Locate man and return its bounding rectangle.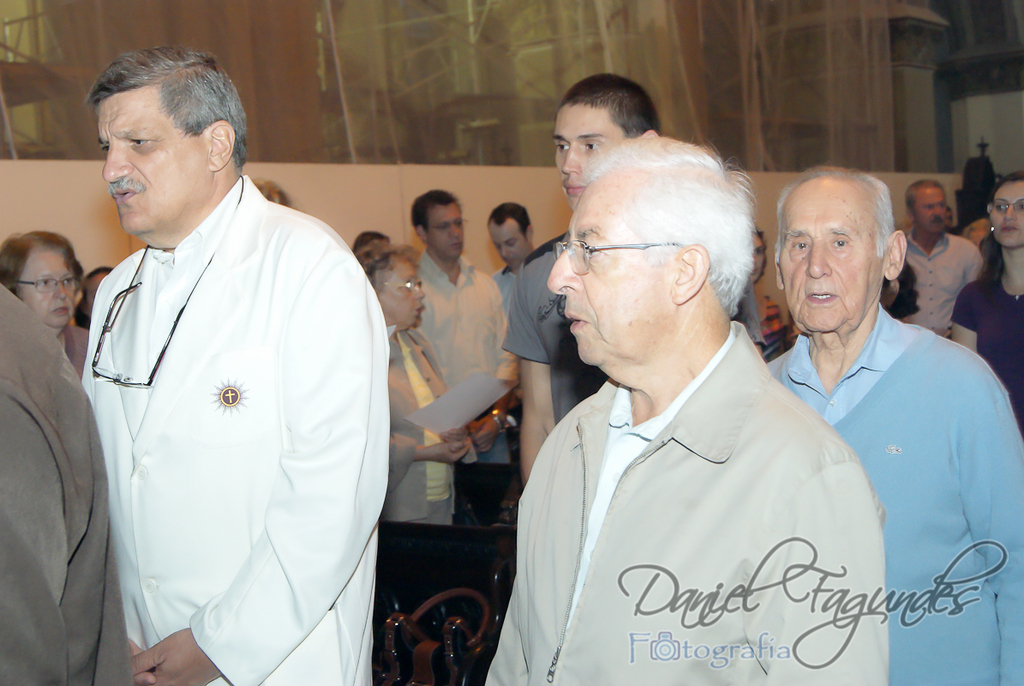
(0,280,131,685).
